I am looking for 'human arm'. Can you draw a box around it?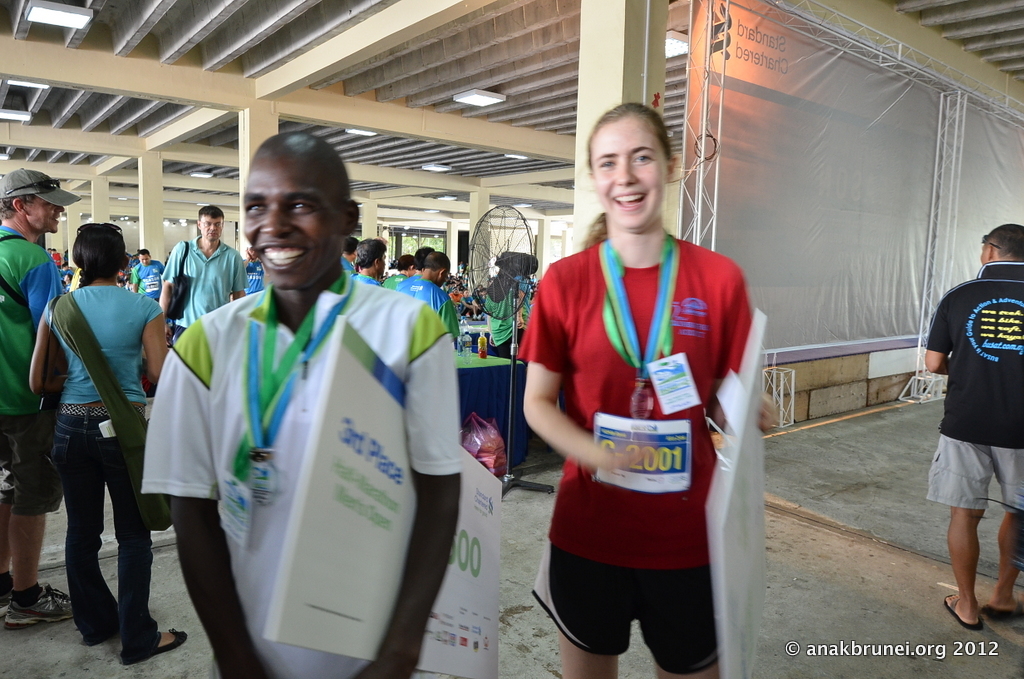
Sure, the bounding box is (left=168, top=315, right=273, bottom=678).
